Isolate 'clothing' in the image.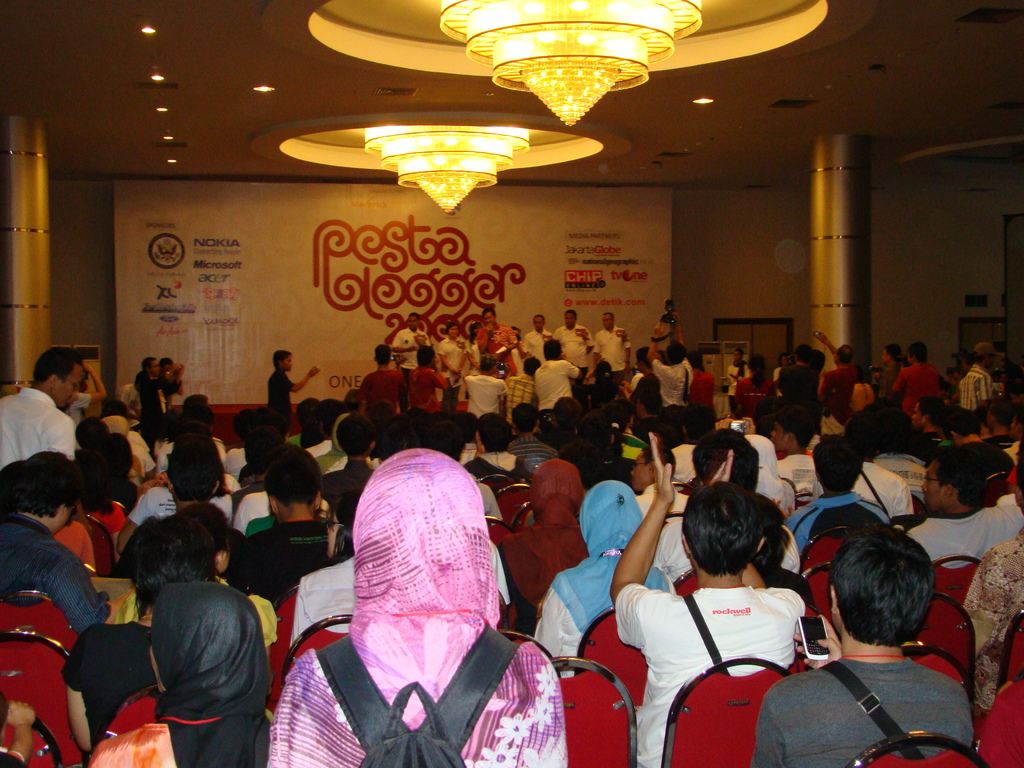
Isolated region: {"left": 65, "top": 389, "right": 86, "bottom": 445}.
